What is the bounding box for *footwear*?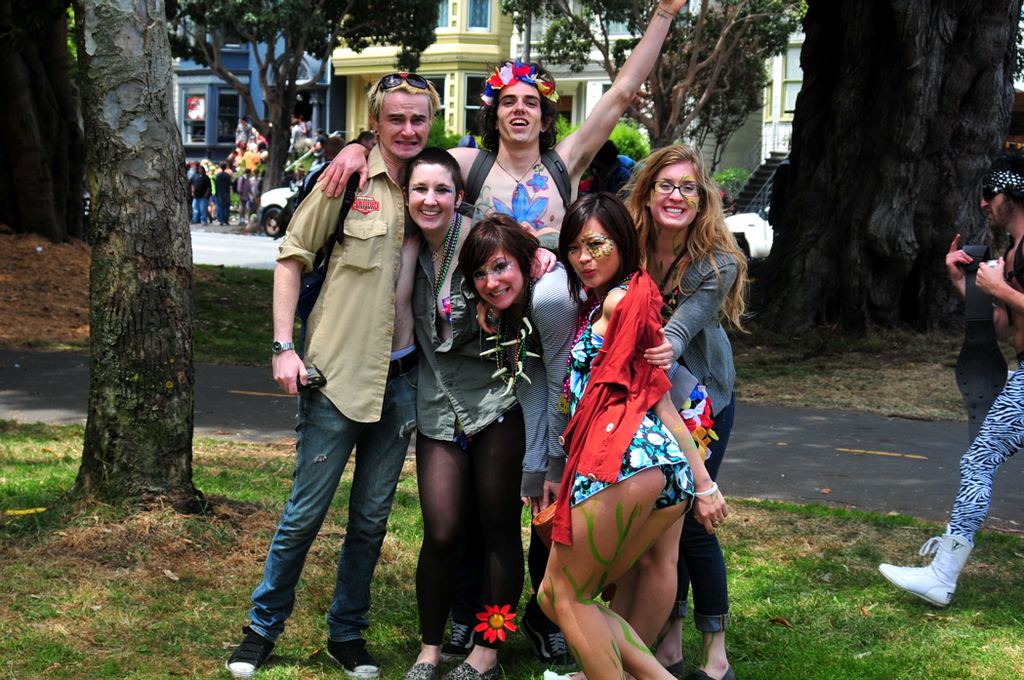
detection(664, 655, 679, 674).
